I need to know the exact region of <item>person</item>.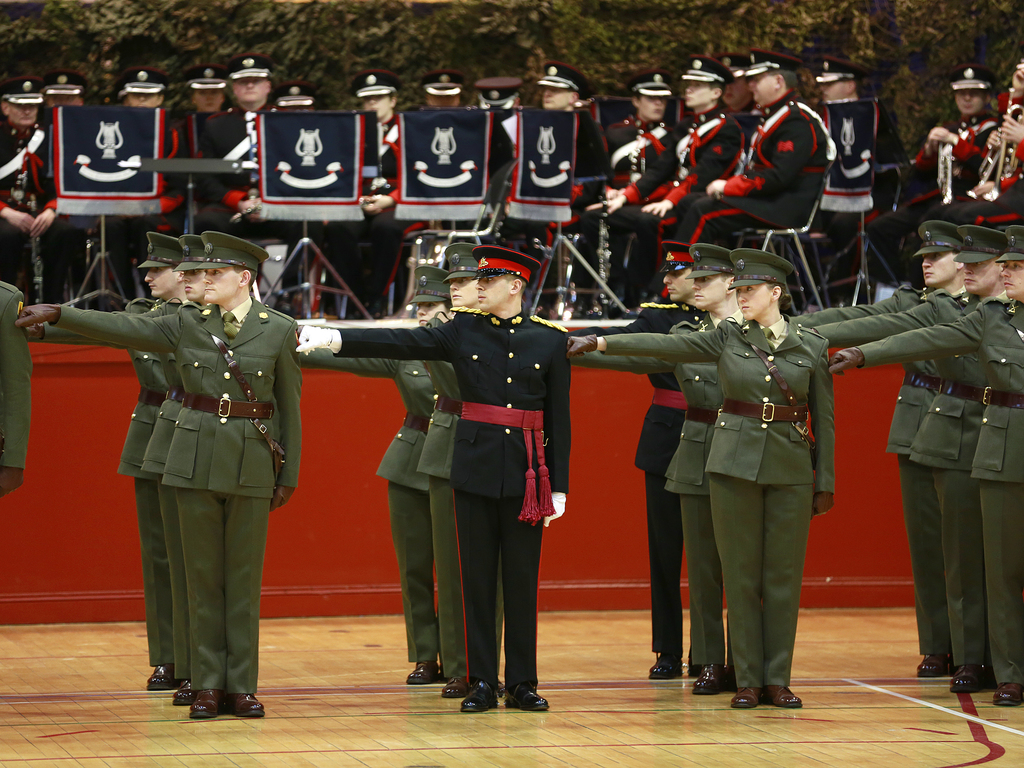
Region: <box>457,69,531,236</box>.
